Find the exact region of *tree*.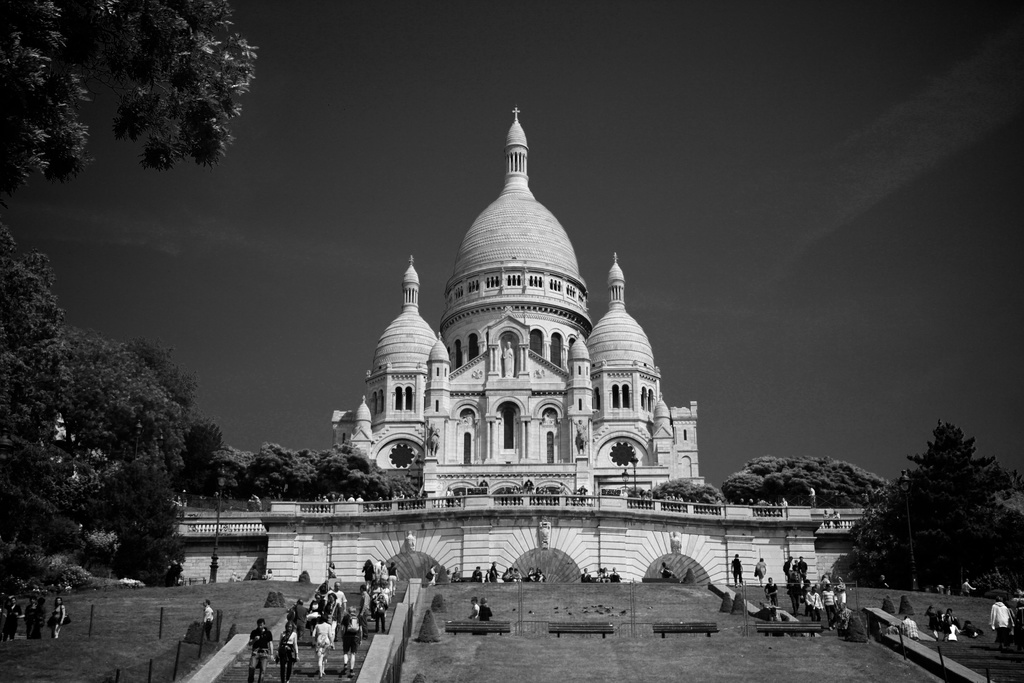
Exact region: region(726, 456, 886, 511).
